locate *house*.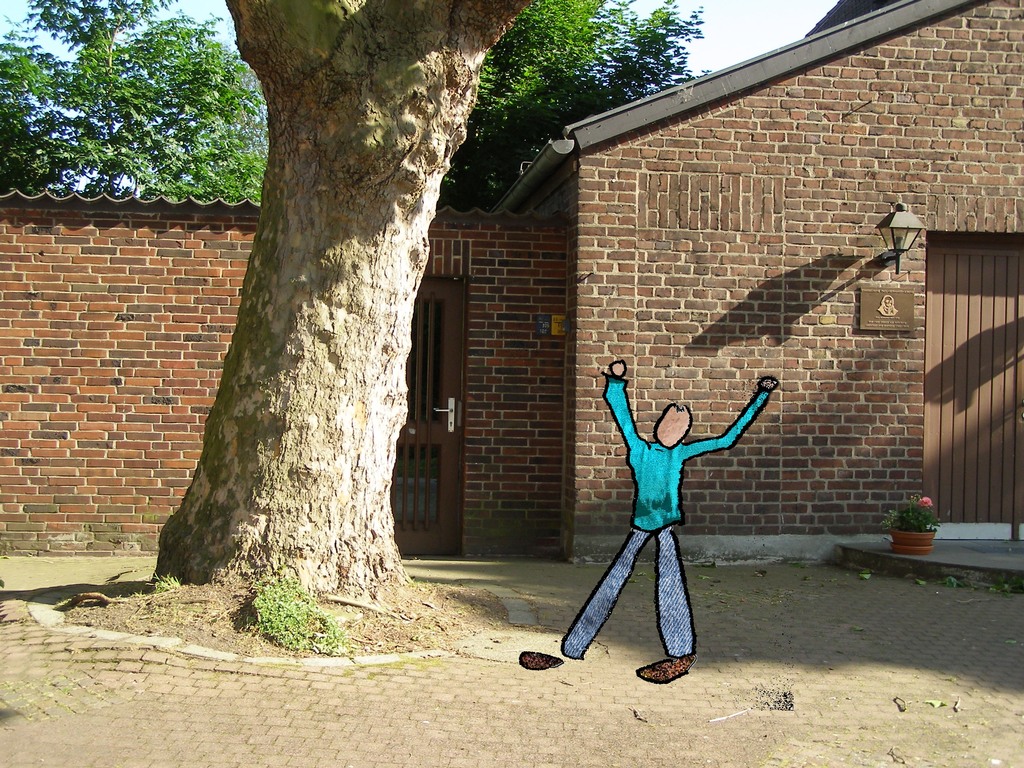
Bounding box: 495/0/1023/561.
